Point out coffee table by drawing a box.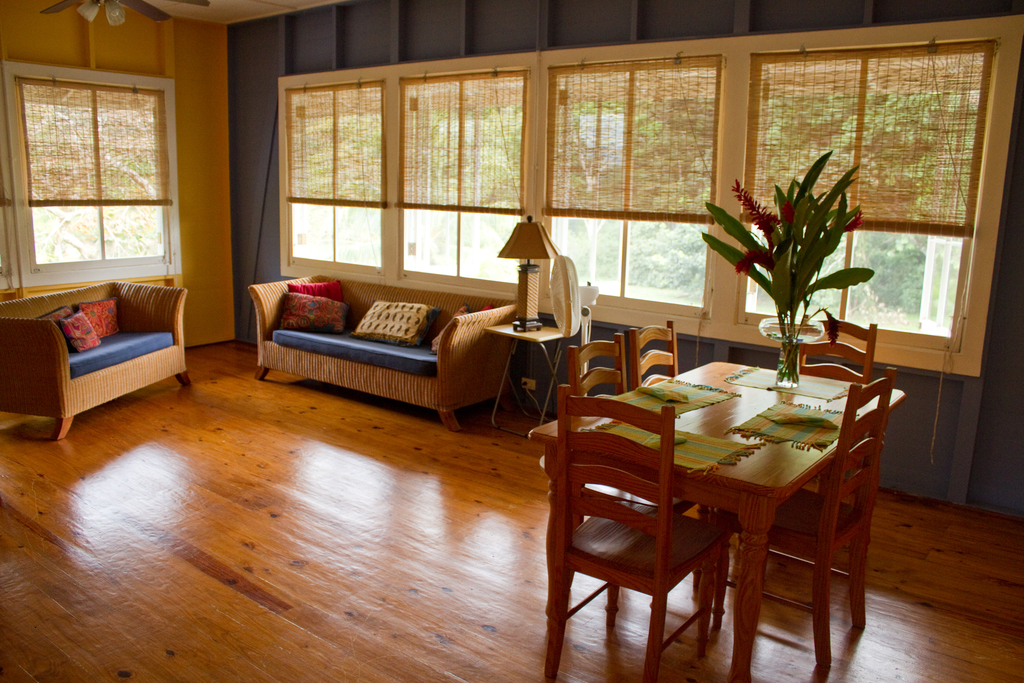
[530,357,905,682].
